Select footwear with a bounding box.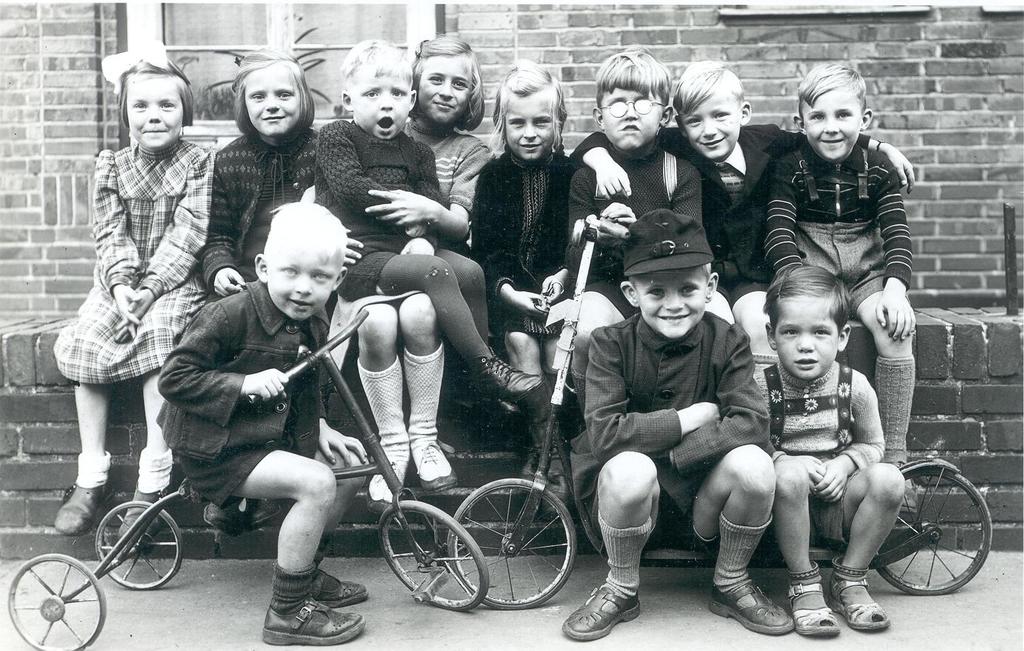
x1=366 y1=443 x2=409 y2=514.
